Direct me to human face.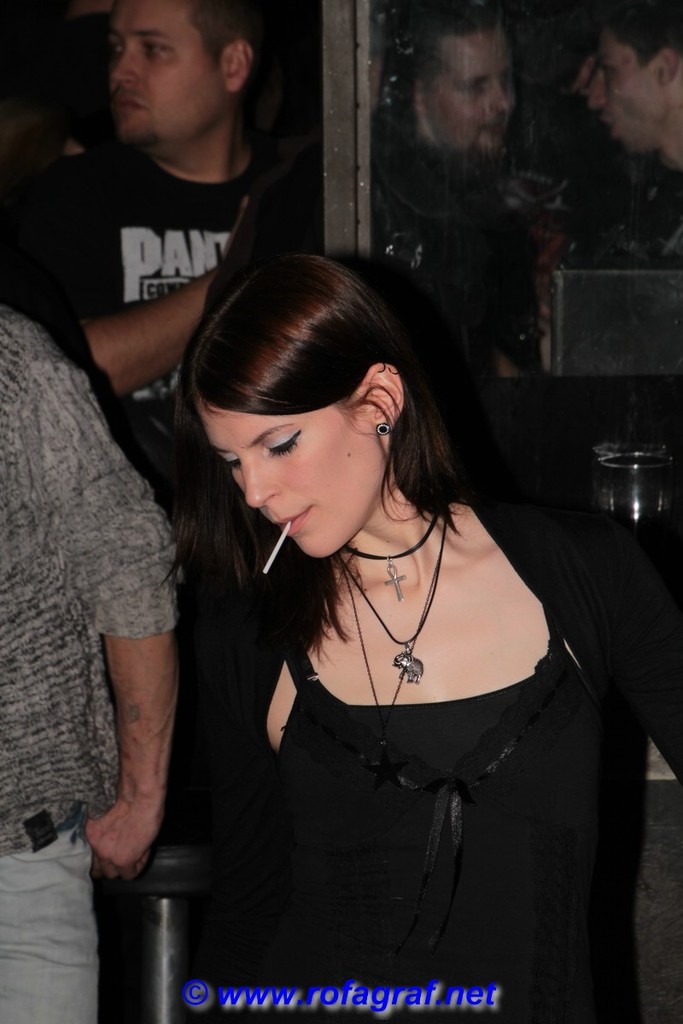
Direction: (108,0,231,148).
